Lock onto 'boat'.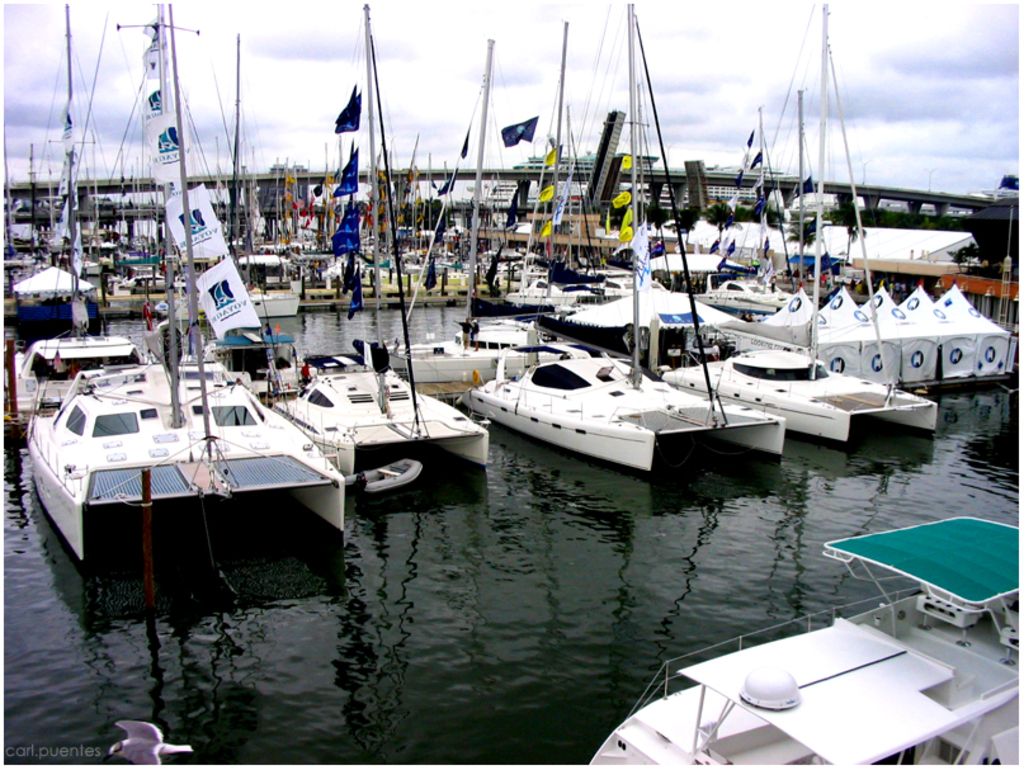
Locked: BBox(0, 0, 108, 322).
